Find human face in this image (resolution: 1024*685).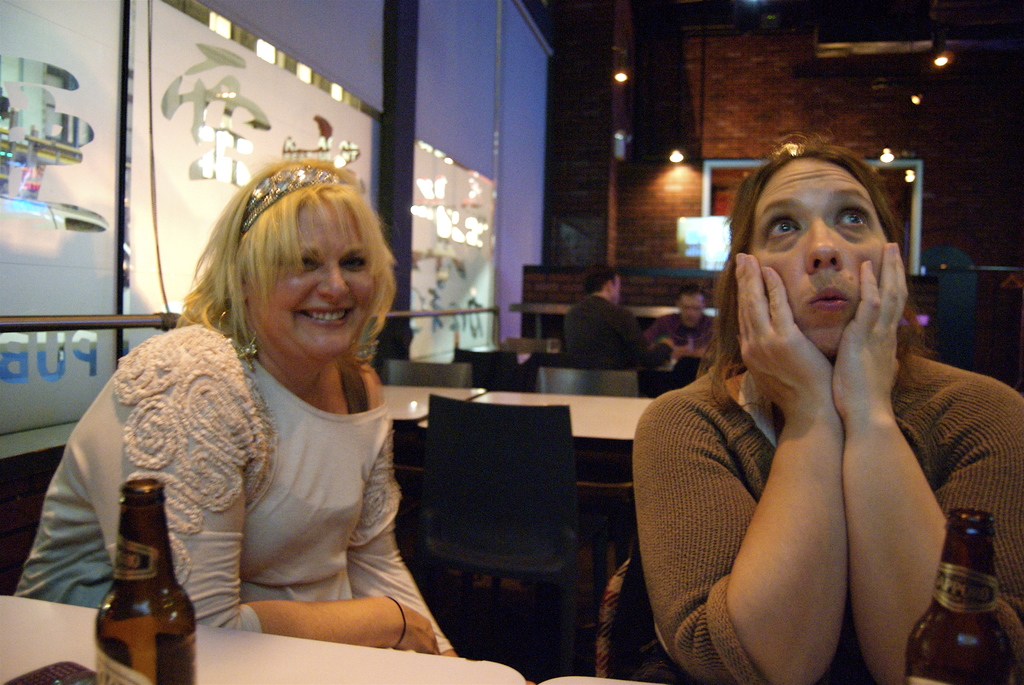
{"x1": 682, "y1": 297, "x2": 707, "y2": 329}.
